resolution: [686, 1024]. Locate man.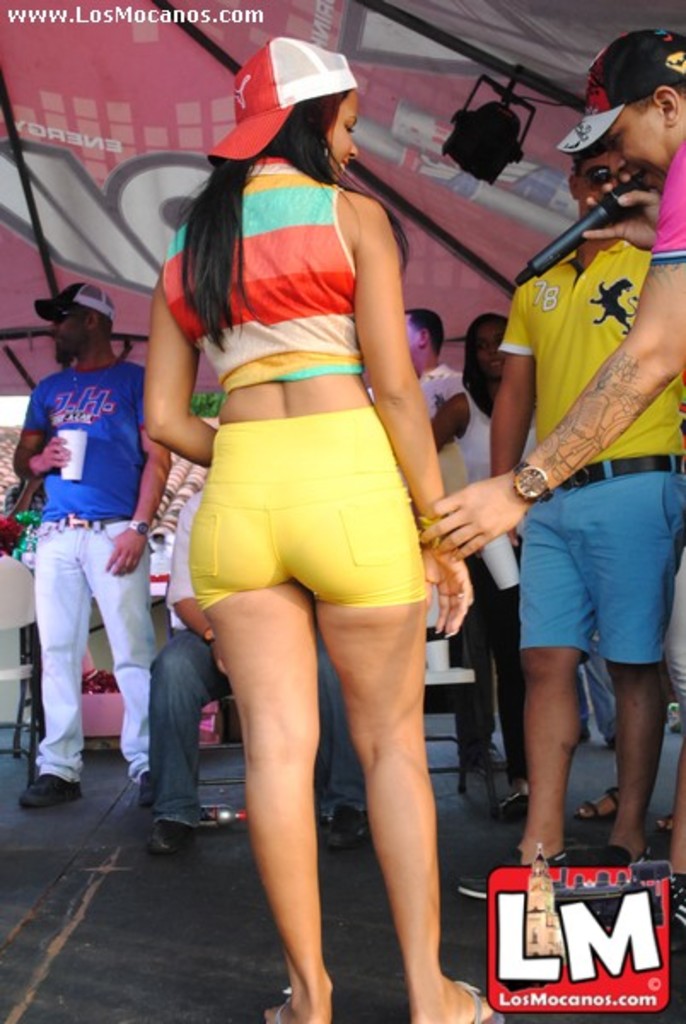
147, 476, 381, 848.
